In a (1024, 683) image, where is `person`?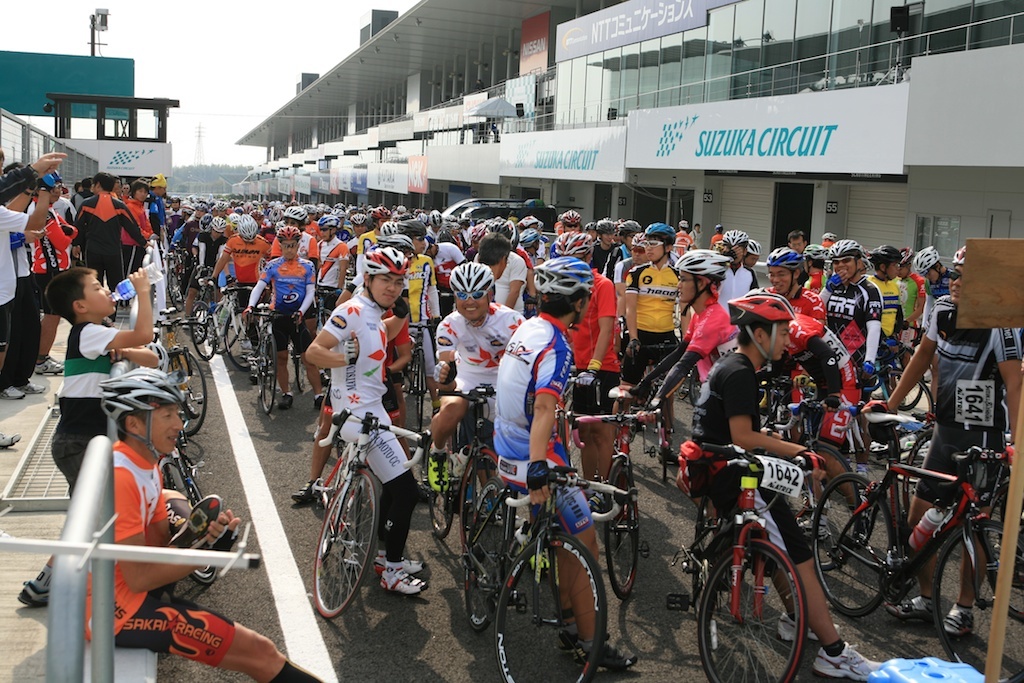
x1=27, y1=175, x2=80, y2=374.
